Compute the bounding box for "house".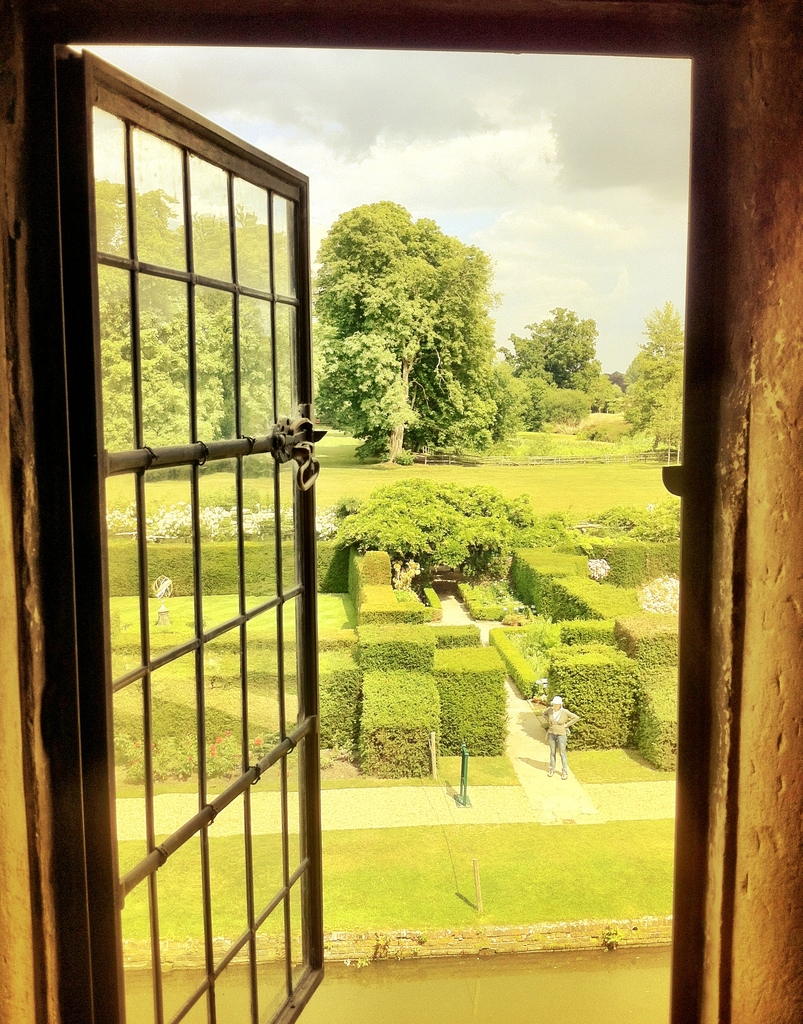
Rect(0, 0, 802, 1023).
